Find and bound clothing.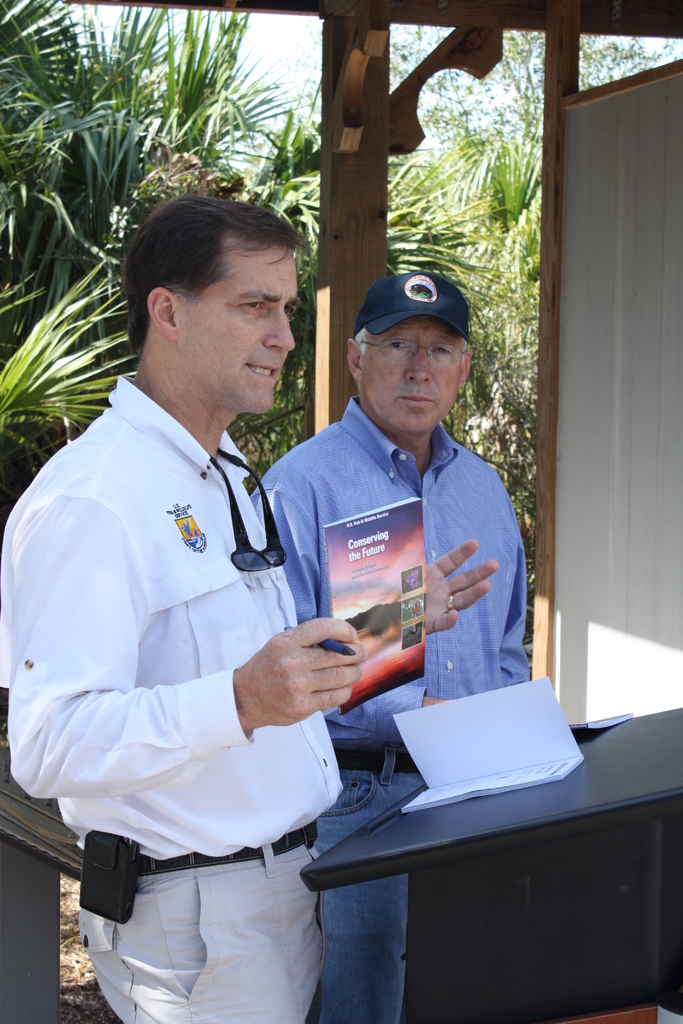
Bound: pyautogui.locateOnScreen(247, 391, 532, 1023).
